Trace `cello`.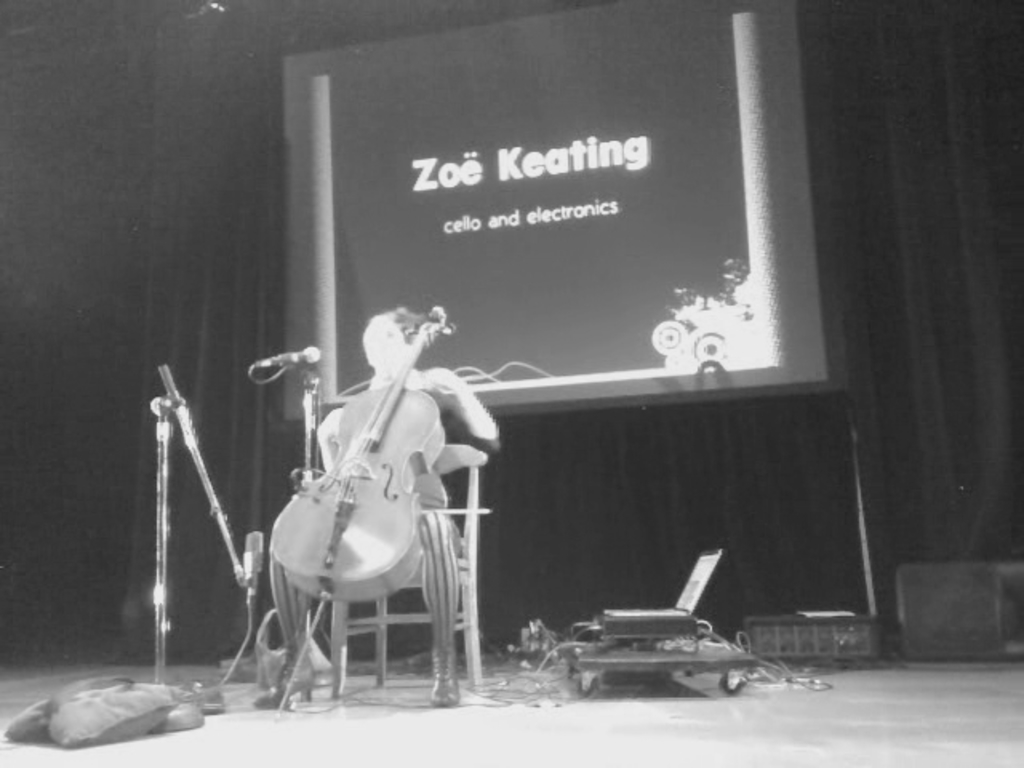
Traced to Rect(267, 306, 451, 718).
